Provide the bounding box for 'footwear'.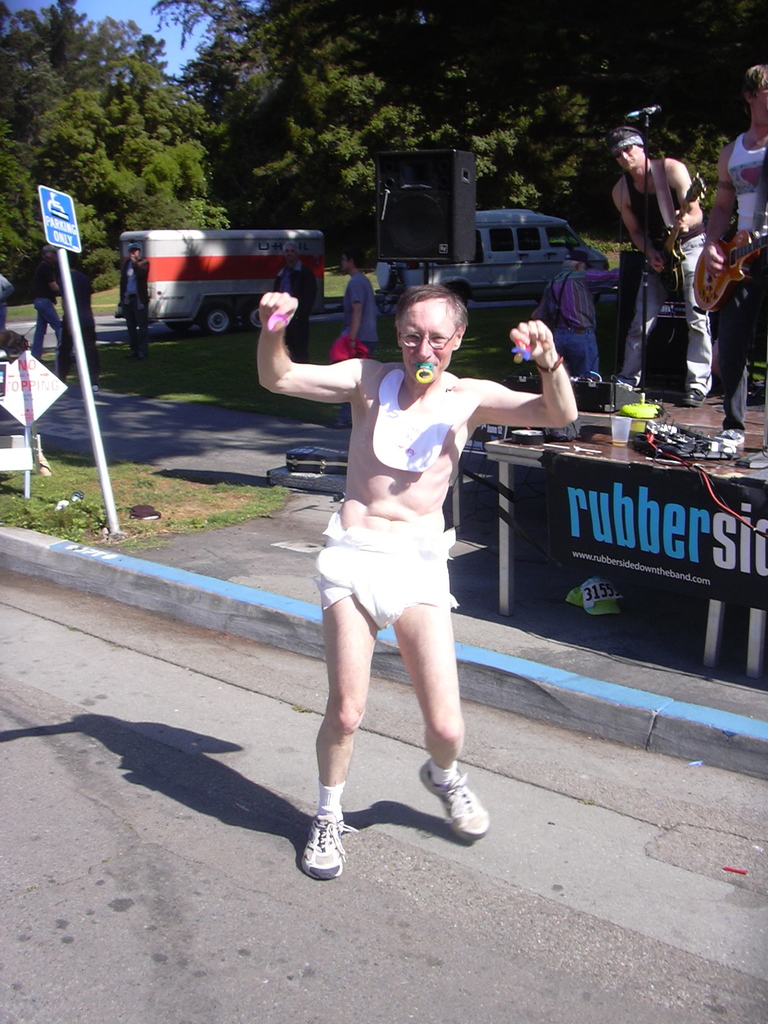
(x1=403, y1=764, x2=490, y2=845).
